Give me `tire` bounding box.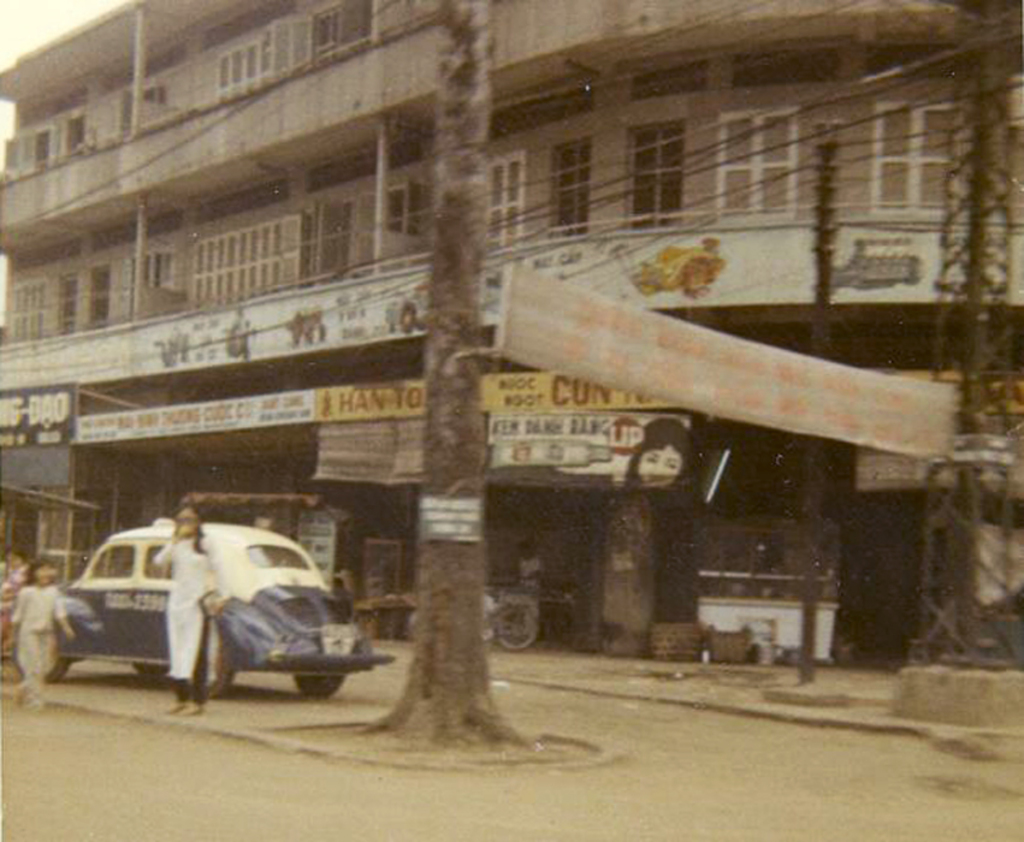
locate(402, 605, 424, 644).
